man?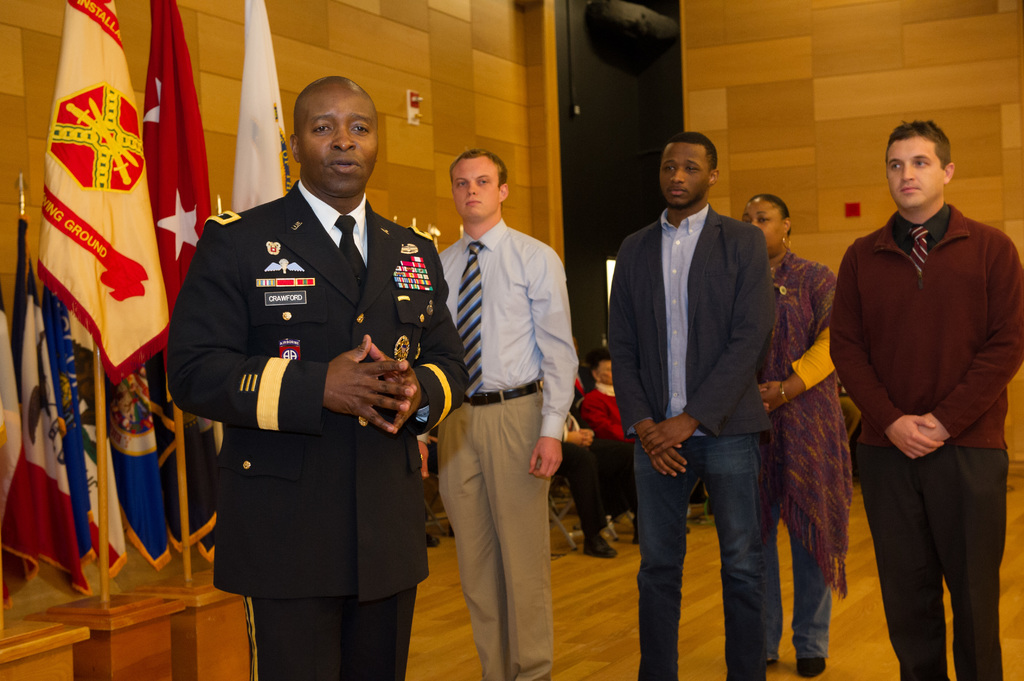
l=419, t=147, r=581, b=680
